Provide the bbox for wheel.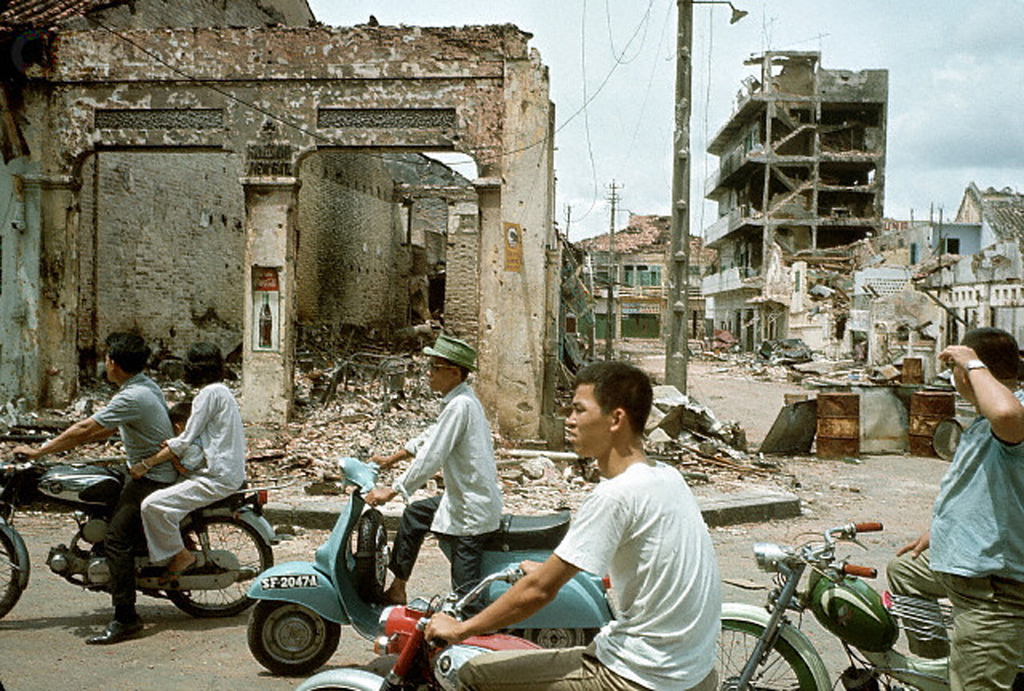
717,618,817,690.
